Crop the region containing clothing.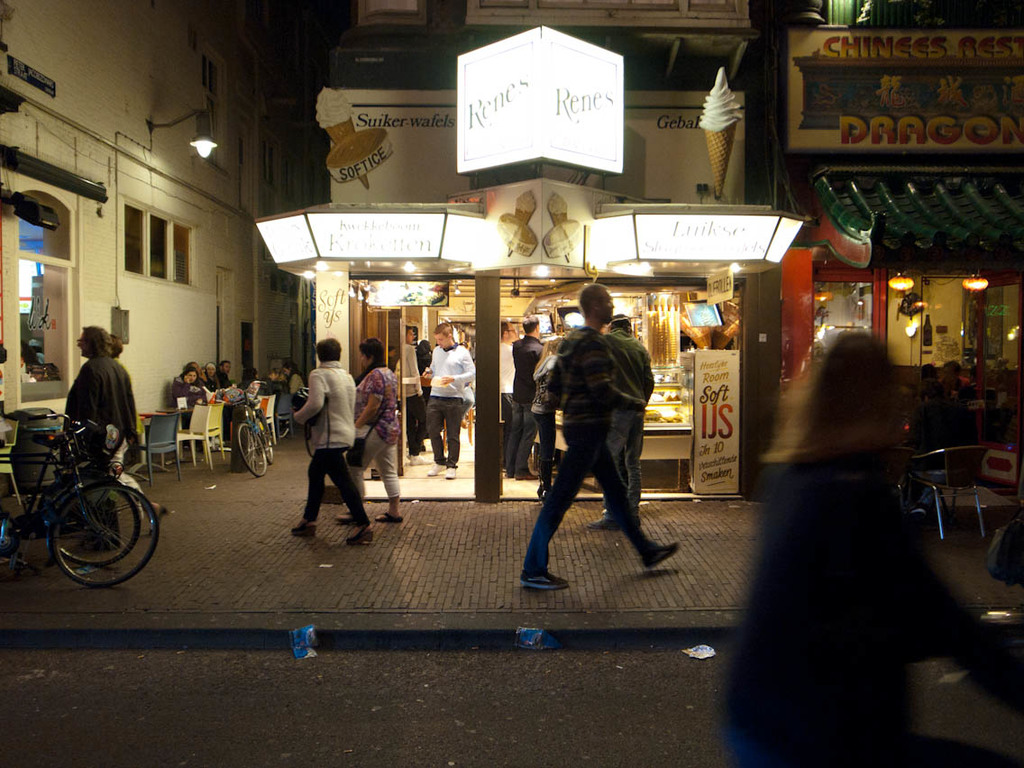
Crop region: l=347, t=361, r=408, b=496.
